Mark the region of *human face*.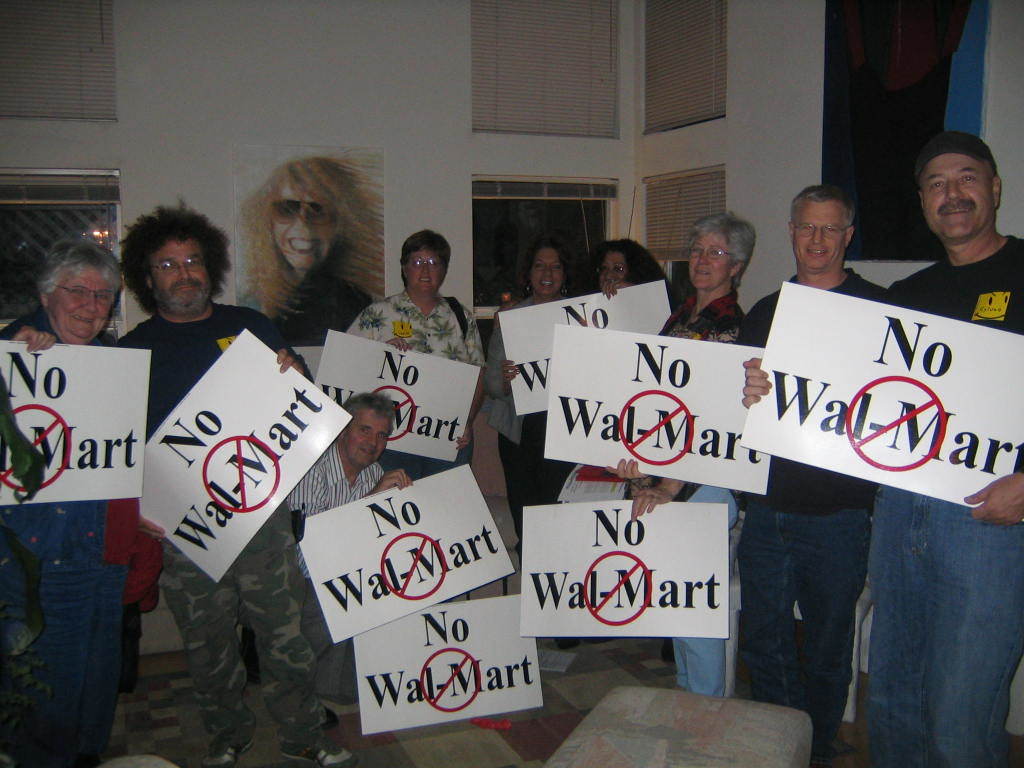
Region: <region>921, 149, 994, 237</region>.
